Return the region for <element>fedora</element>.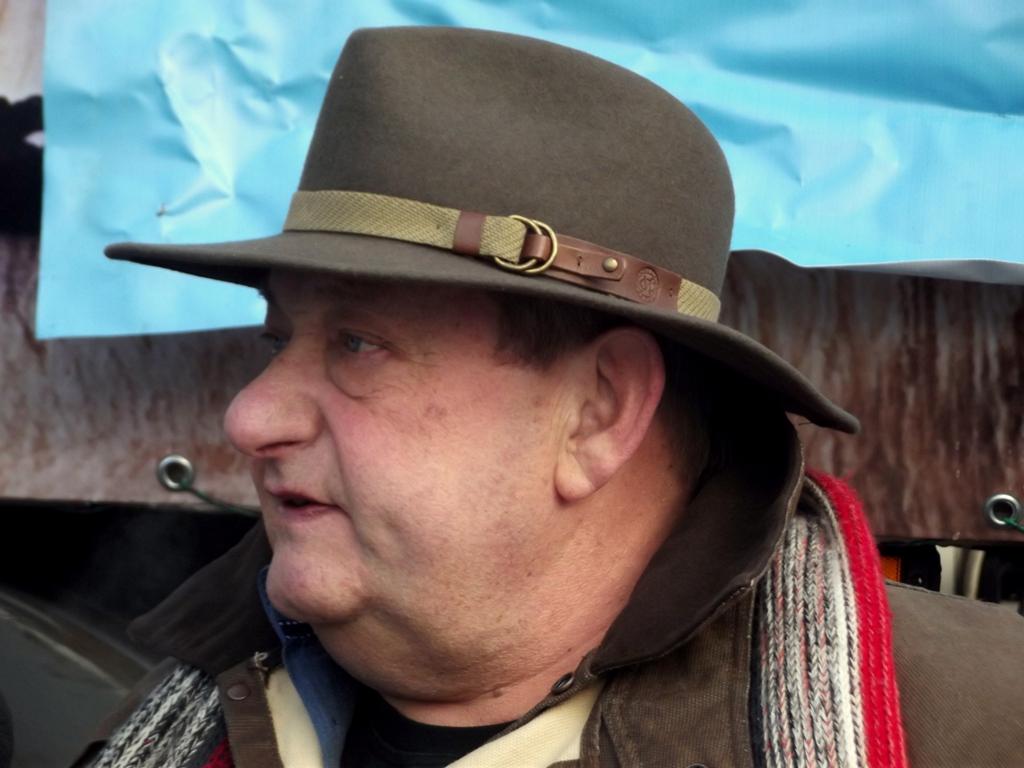
105:23:872:437.
